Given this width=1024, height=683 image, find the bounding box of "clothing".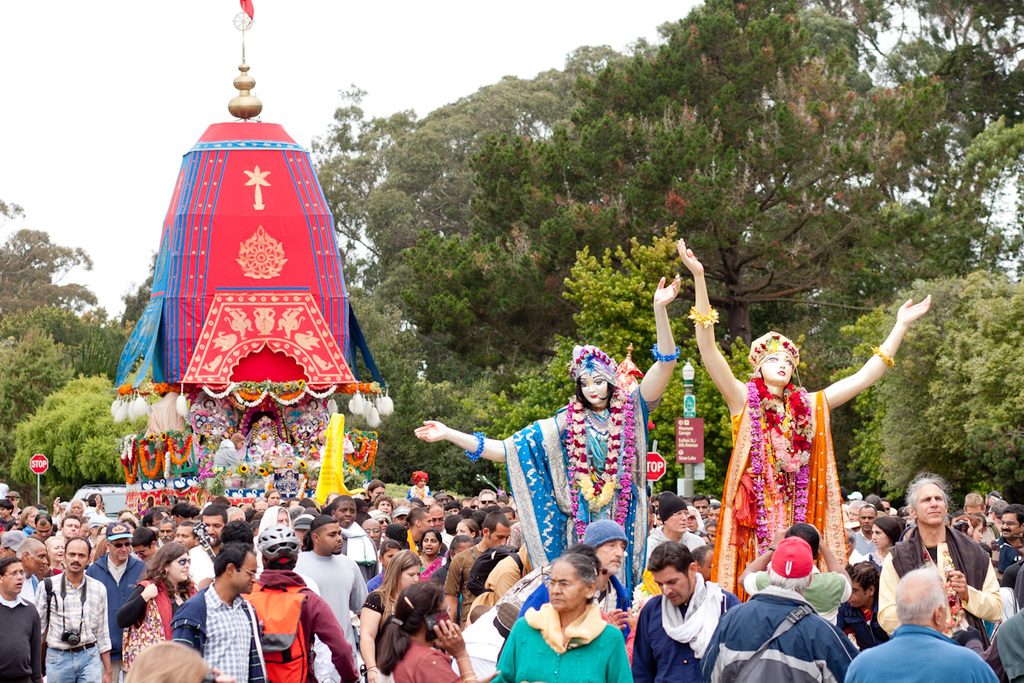
left=643, top=524, right=705, bottom=563.
